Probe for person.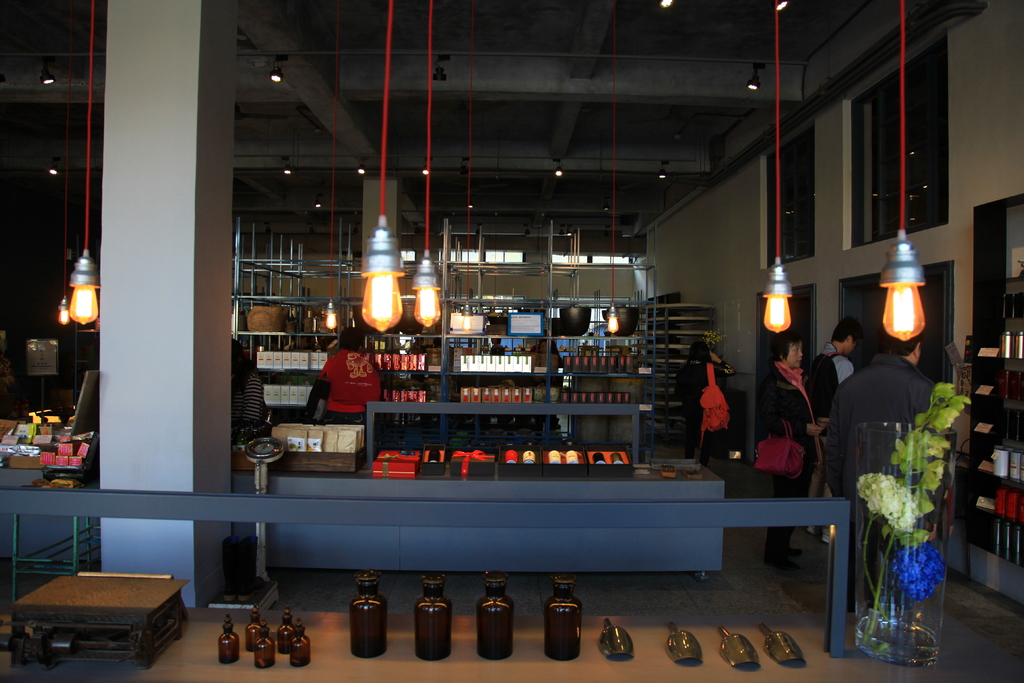
Probe result: 806:310:867:547.
